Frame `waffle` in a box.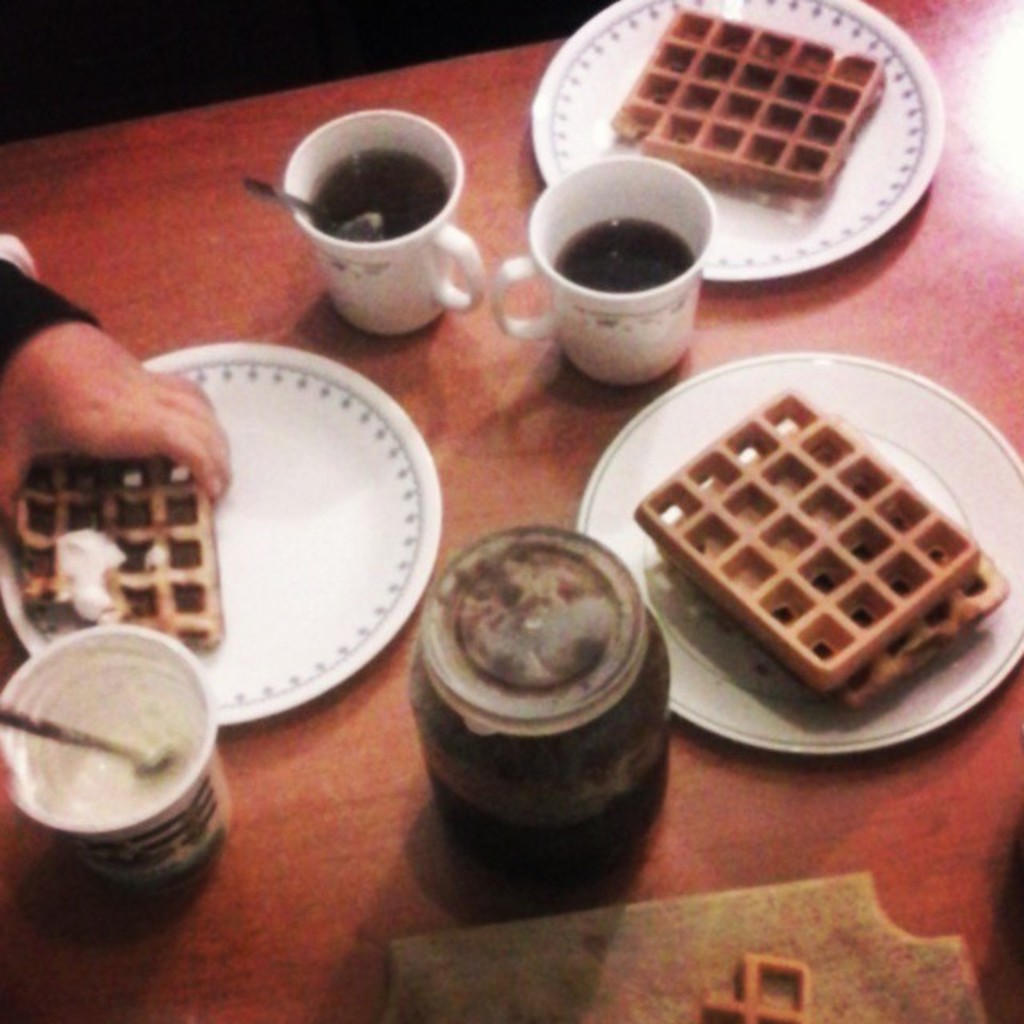
bbox(610, 10, 893, 210).
